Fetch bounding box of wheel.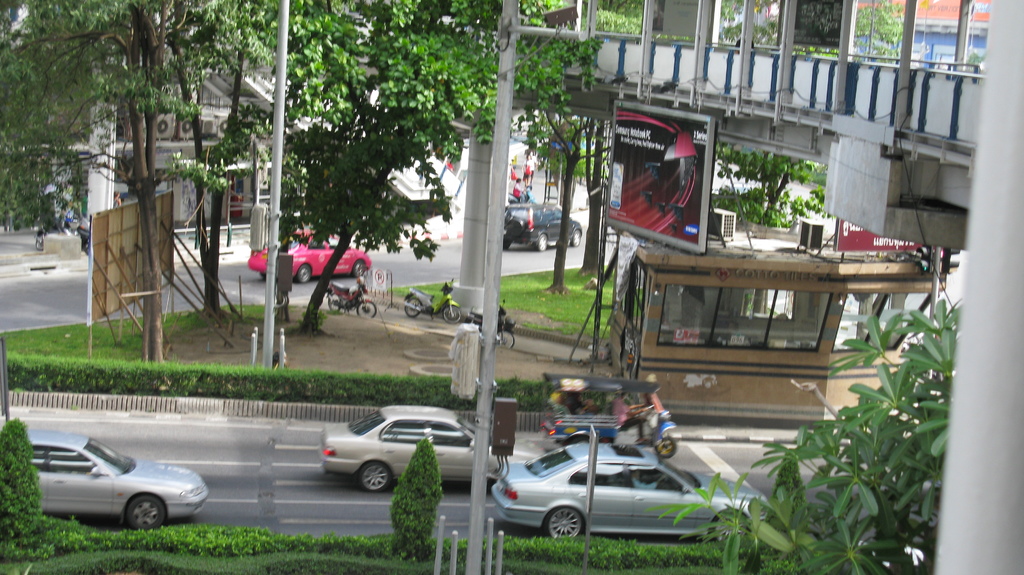
Bbox: 360/463/388/496.
